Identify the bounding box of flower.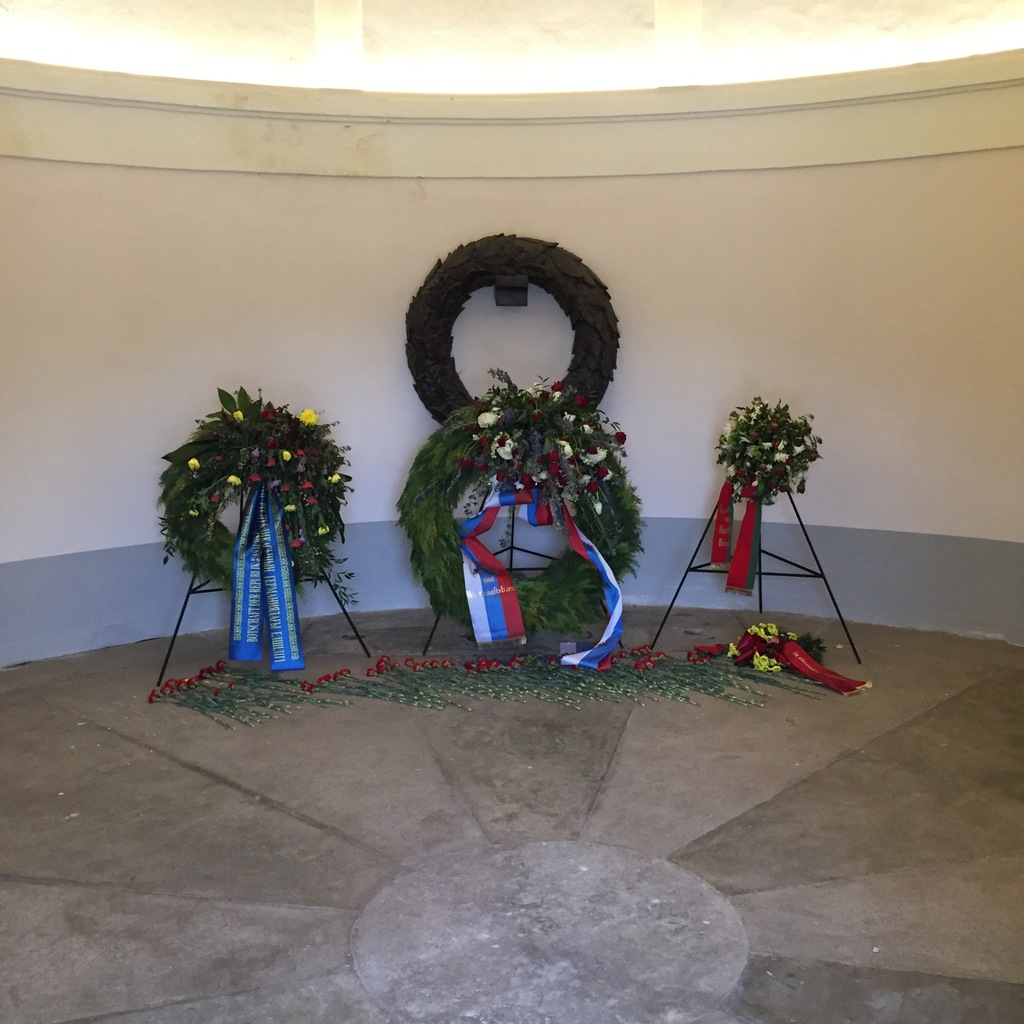
211/452/223/463.
